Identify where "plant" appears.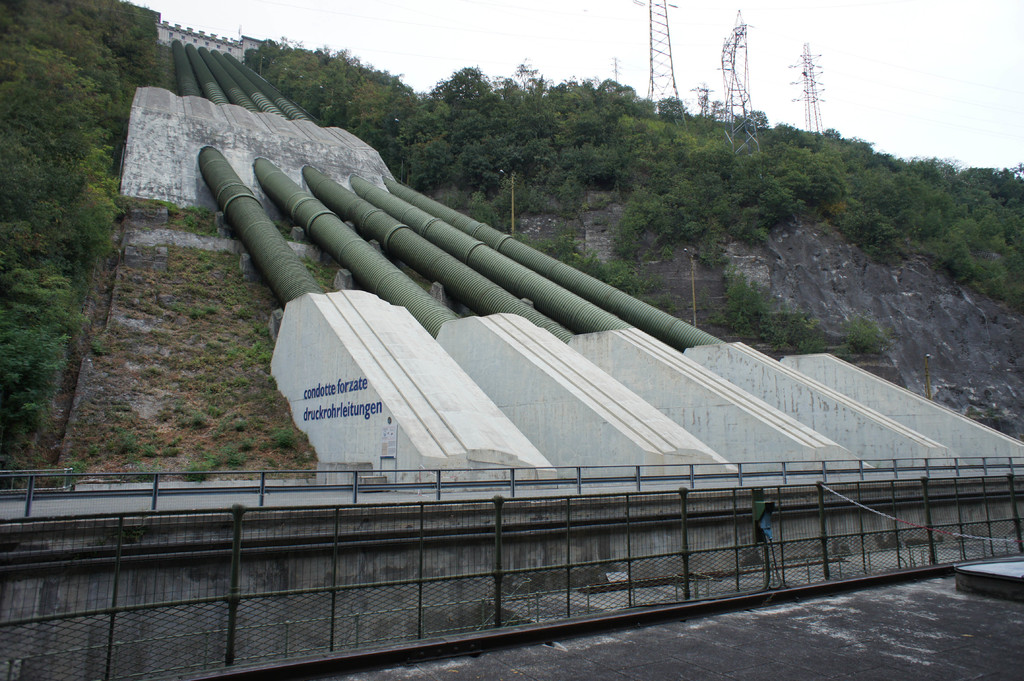
Appears at <bbox>198, 222, 220, 234</bbox>.
